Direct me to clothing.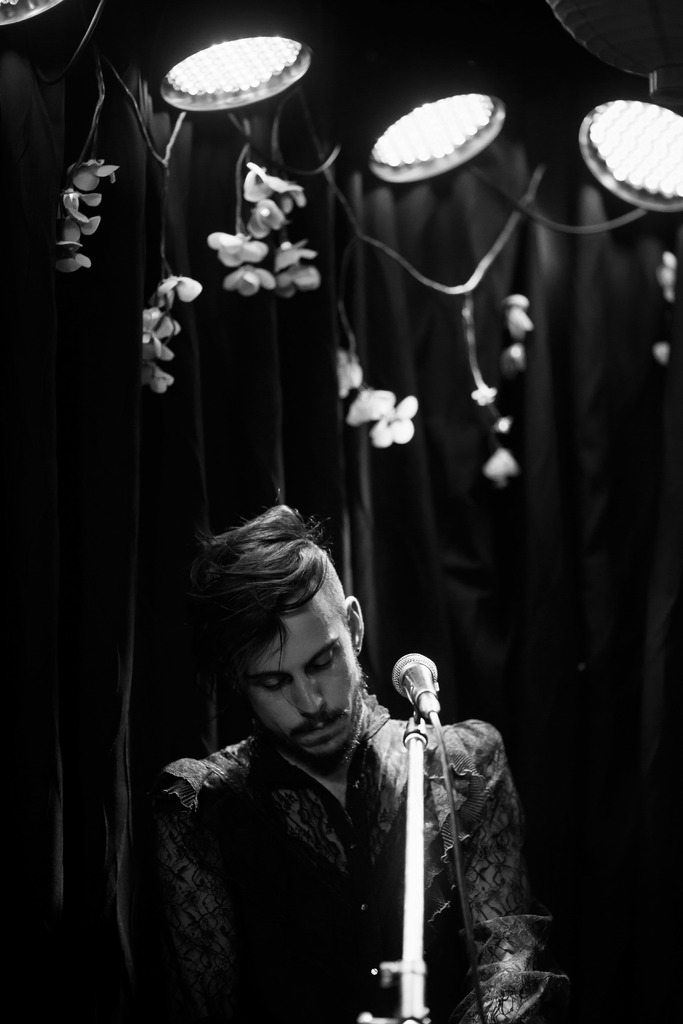
Direction: l=138, t=642, r=514, b=1021.
